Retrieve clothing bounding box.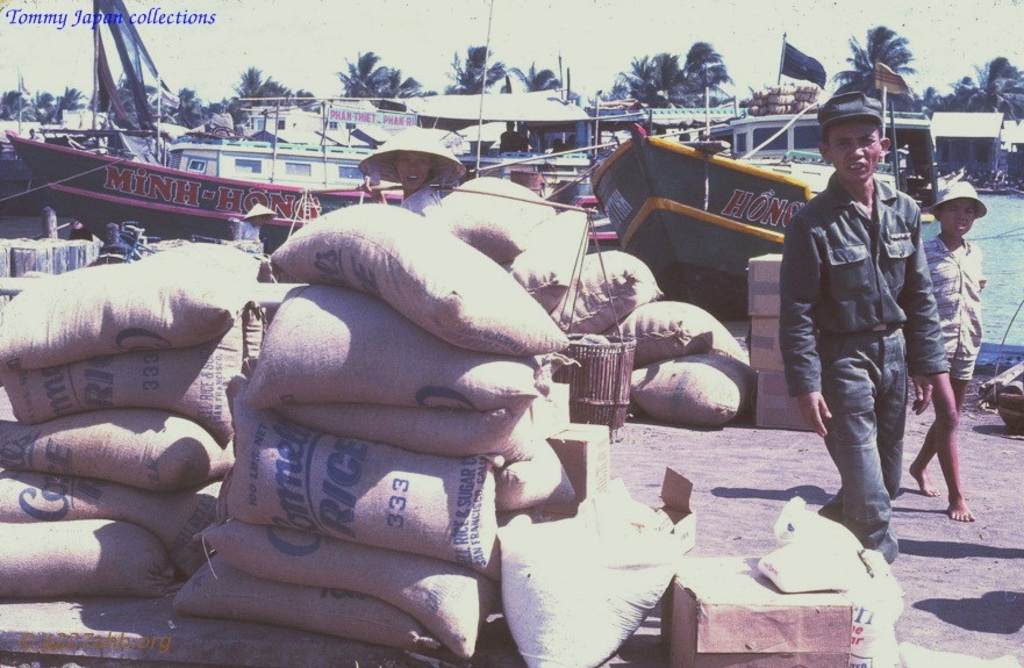
Bounding box: <bbox>793, 89, 941, 526</bbox>.
